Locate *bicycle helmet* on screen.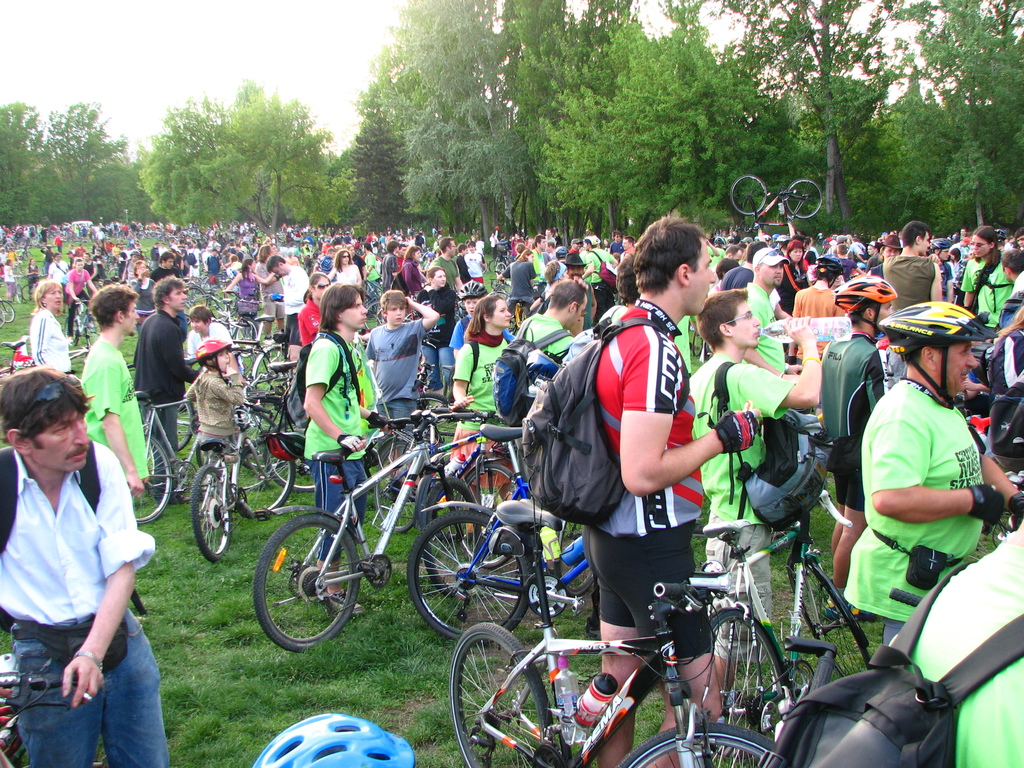
On screen at [257, 720, 412, 767].
